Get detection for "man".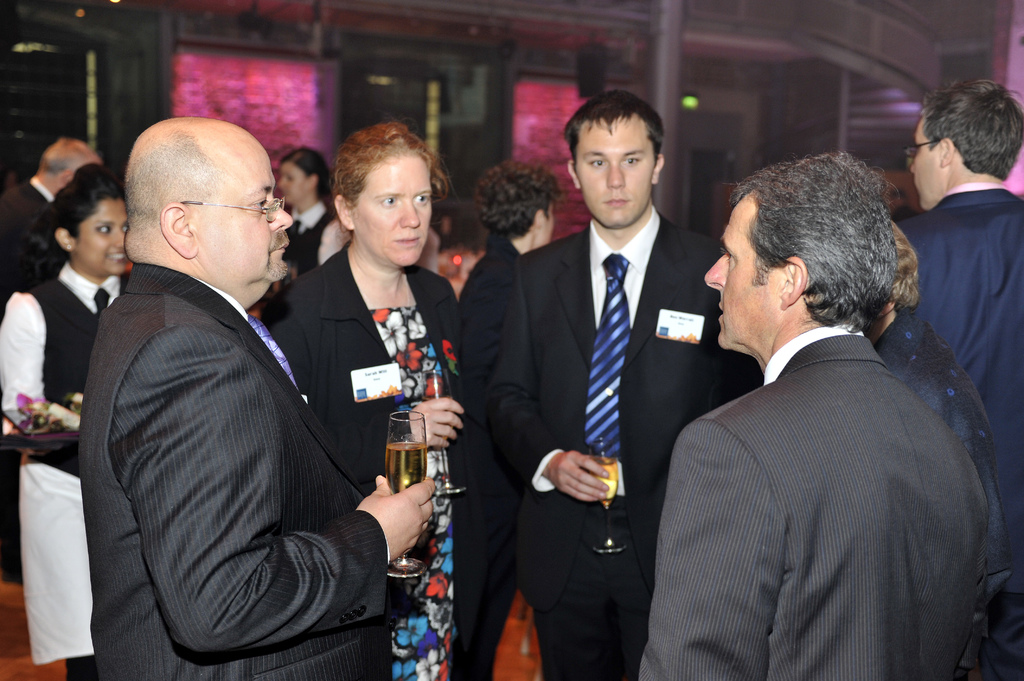
Detection: 891, 79, 1023, 680.
